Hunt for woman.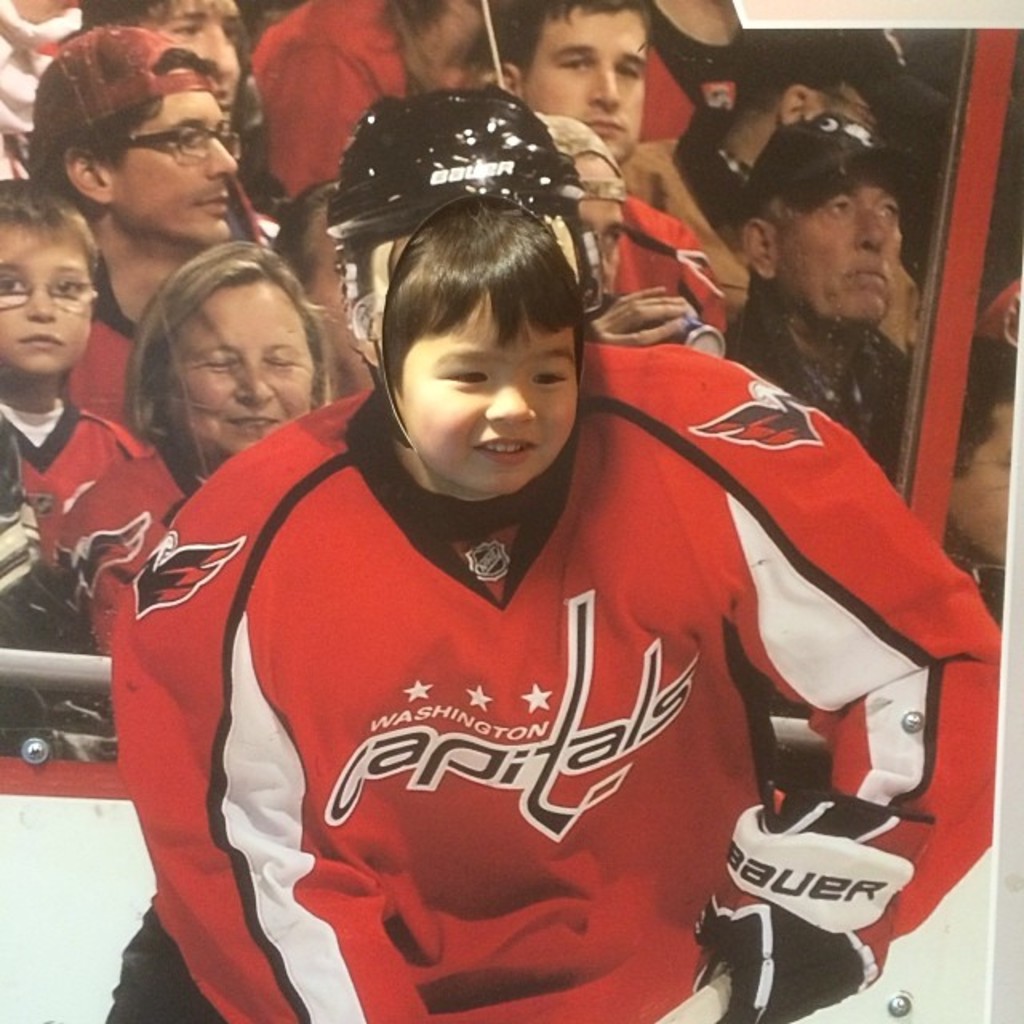
Hunted down at locate(58, 243, 339, 667).
